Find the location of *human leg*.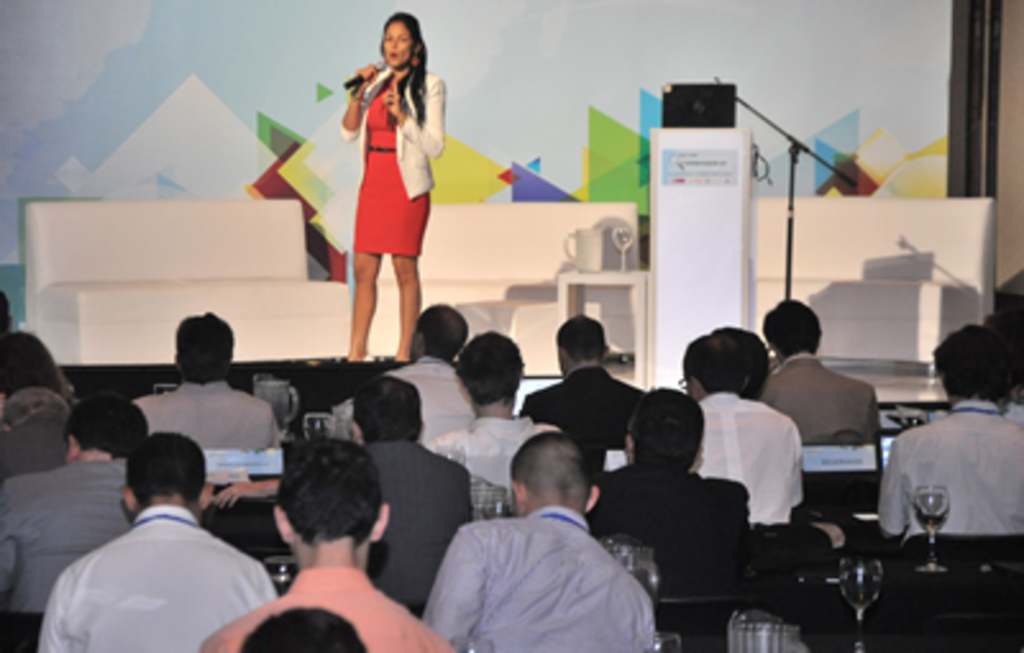
Location: rect(392, 254, 420, 366).
